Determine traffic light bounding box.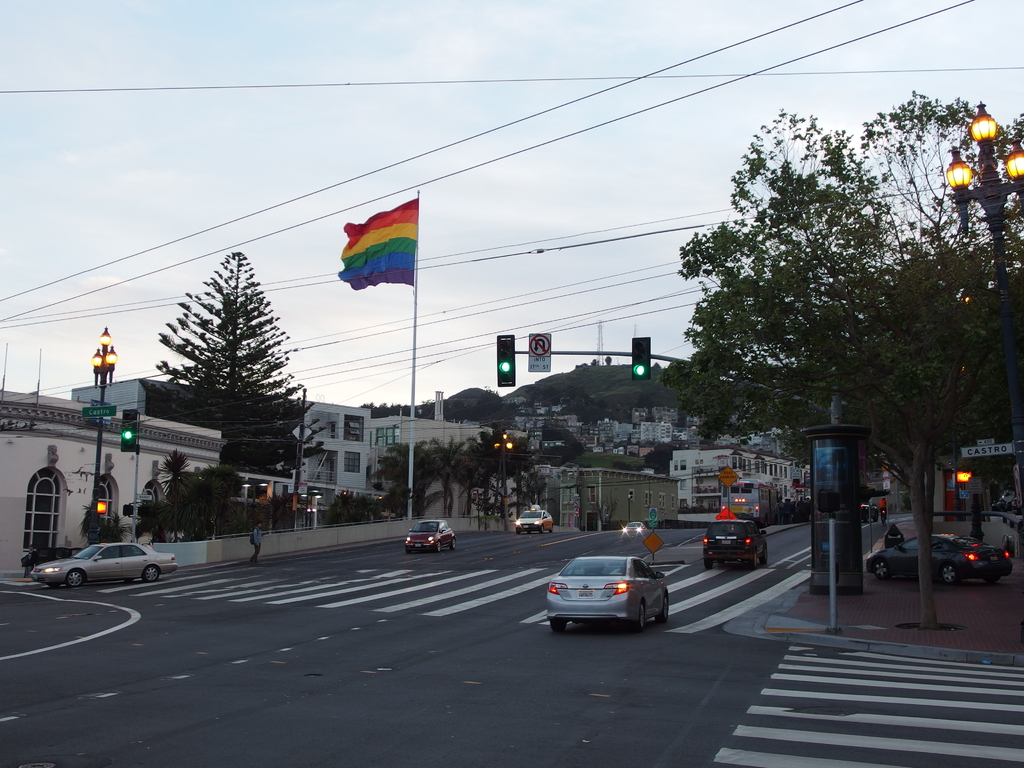
Determined: [left=632, top=337, right=652, bottom=381].
